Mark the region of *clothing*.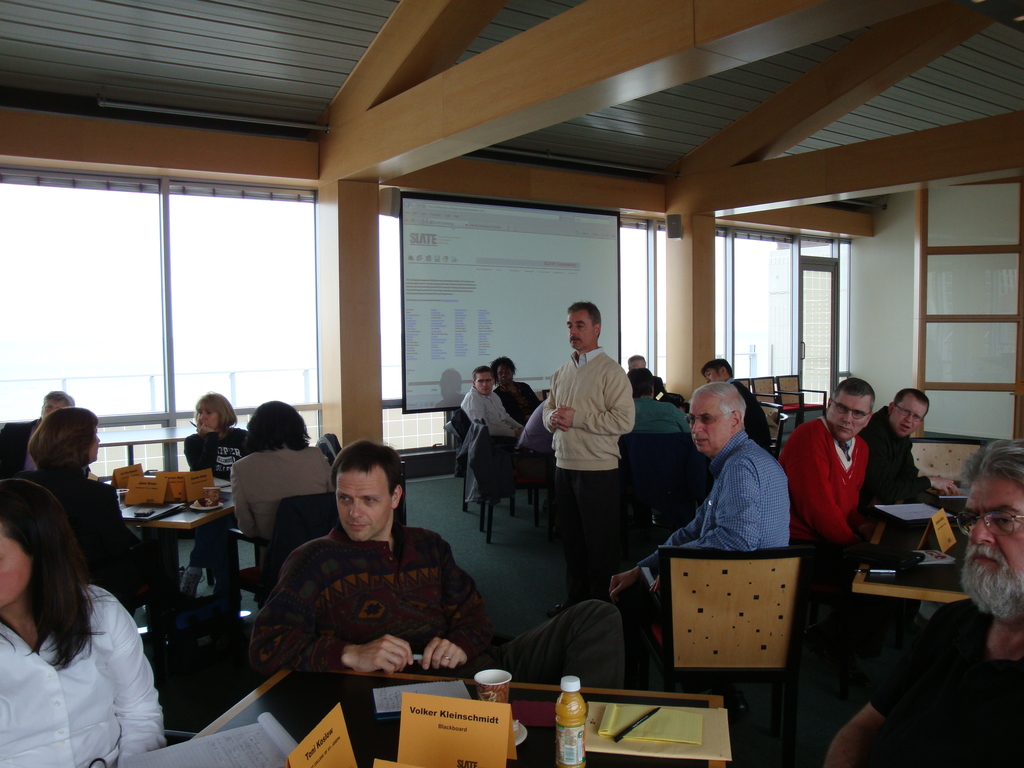
Region: locate(179, 425, 252, 488).
